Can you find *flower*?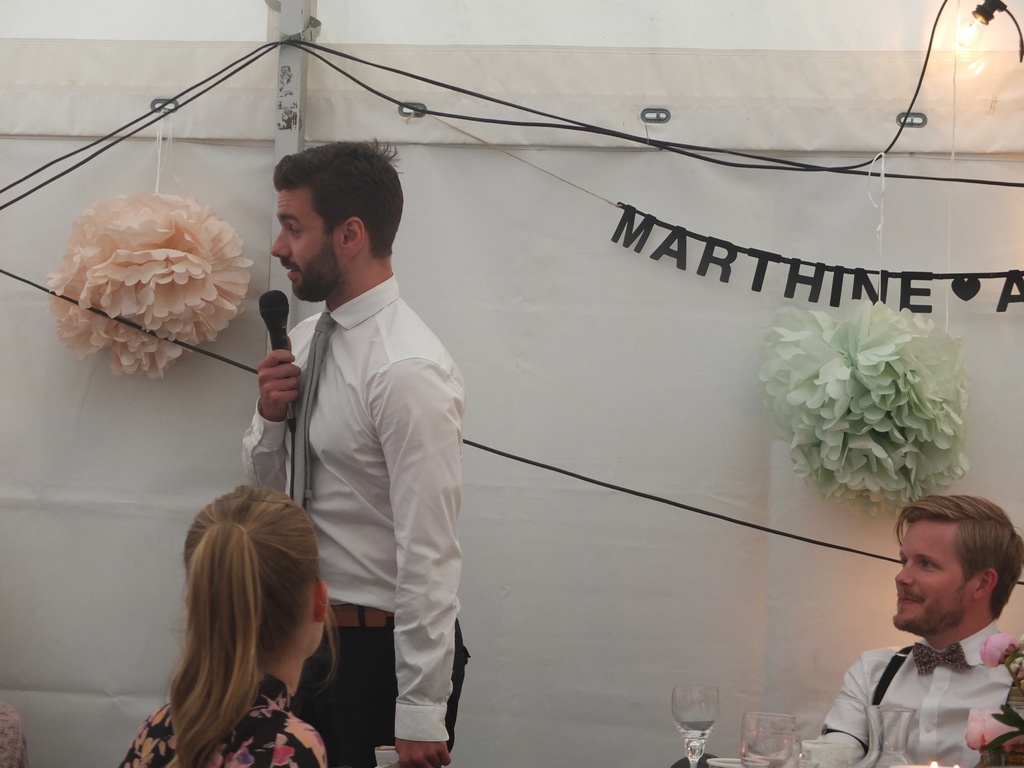
Yes, bounding box: [x1=977, y1=633, x2=1019, y2=664].
